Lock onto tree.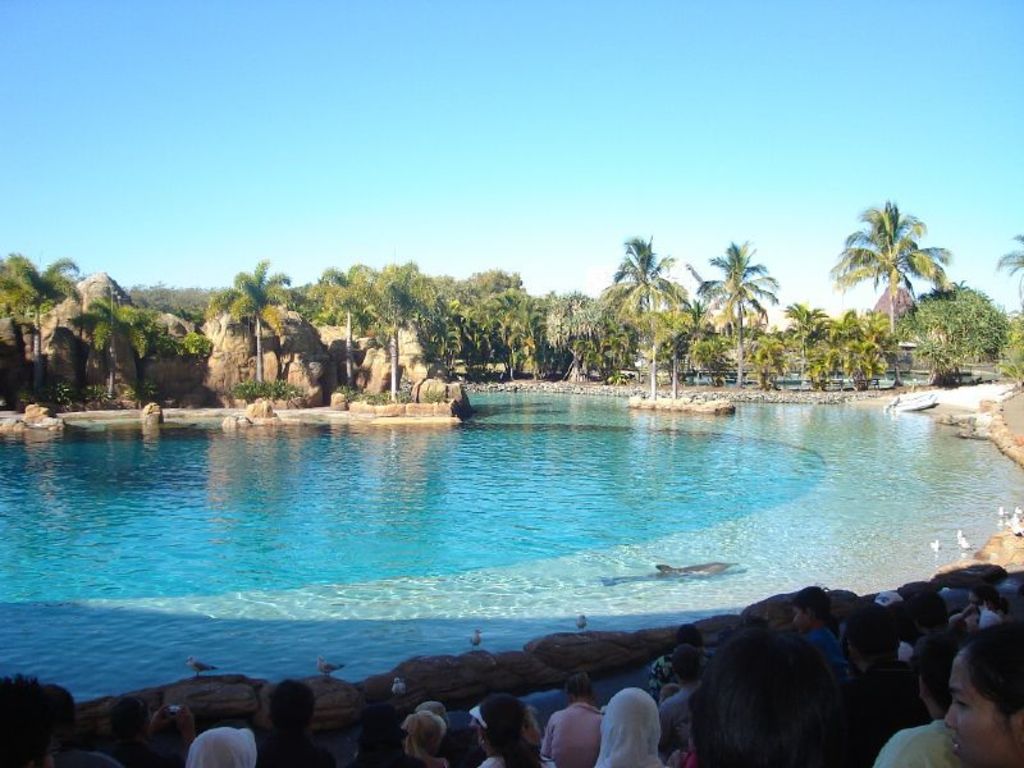
Locked: bbox=(64, 285, 163, 396).
